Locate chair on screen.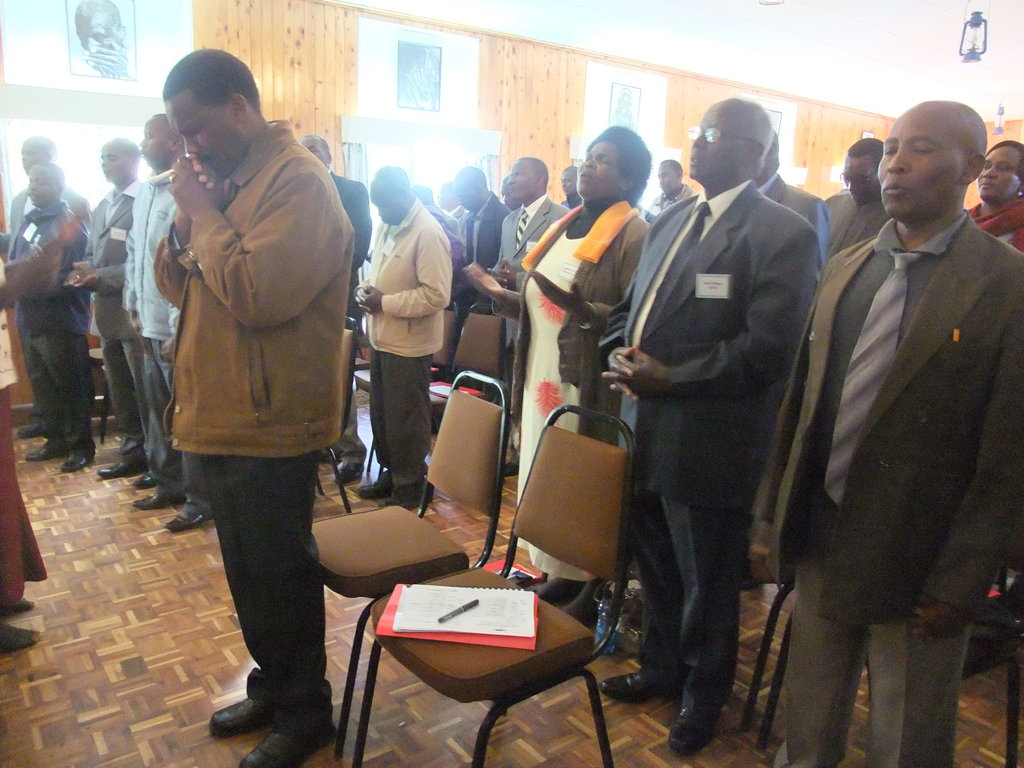
On screen at BBox(755, 582, 1023, 767).
